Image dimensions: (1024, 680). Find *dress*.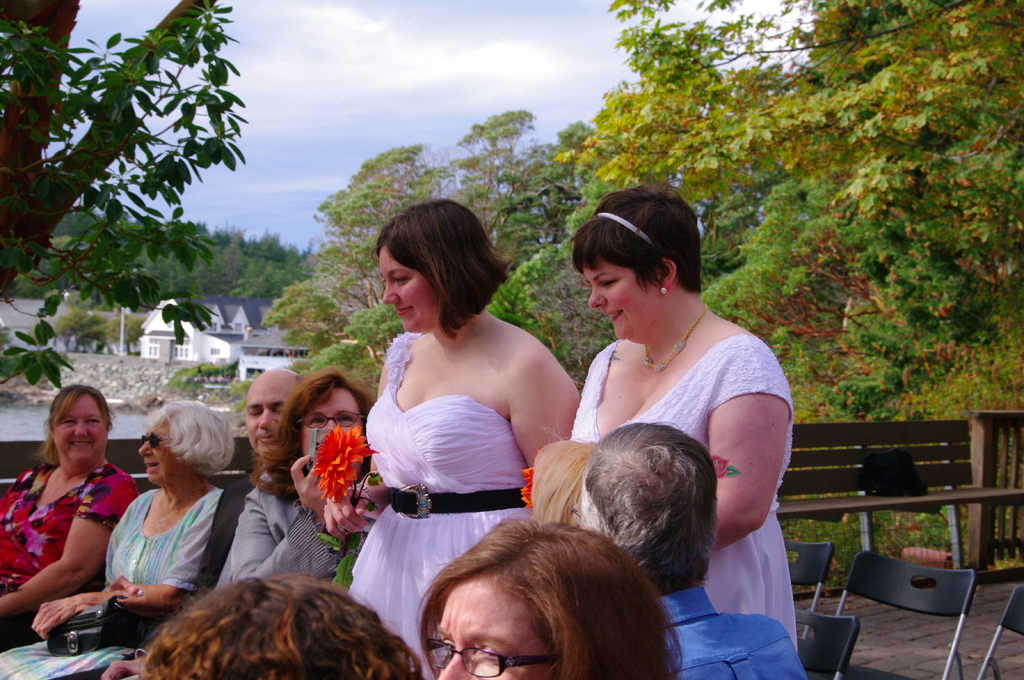
{"left": 0, "top": 487, "right": 232, "bottom": 679}.
